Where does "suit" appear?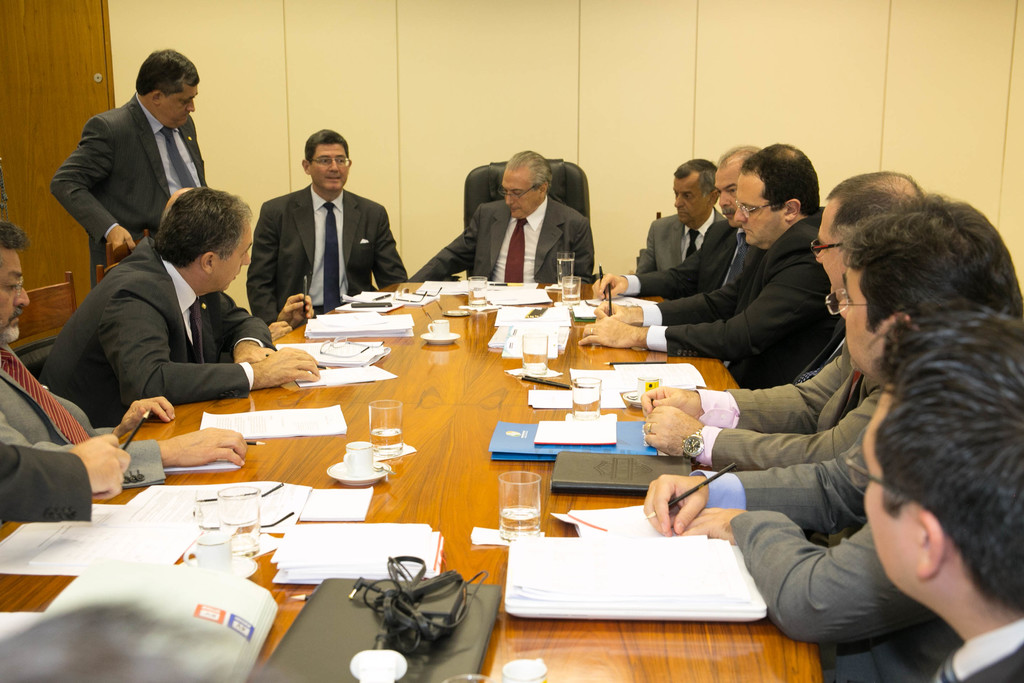
Appears at l=0, t=345, r=169, b=487.
